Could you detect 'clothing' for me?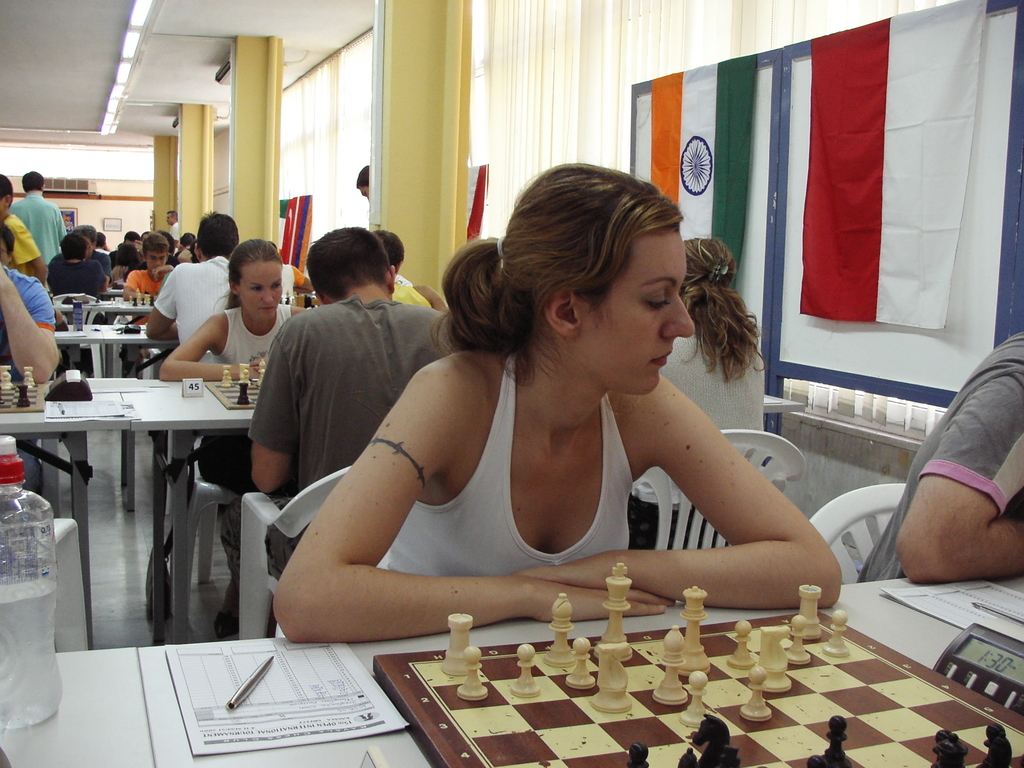
Detection result: bbox=[12, 188, 63, 256].
